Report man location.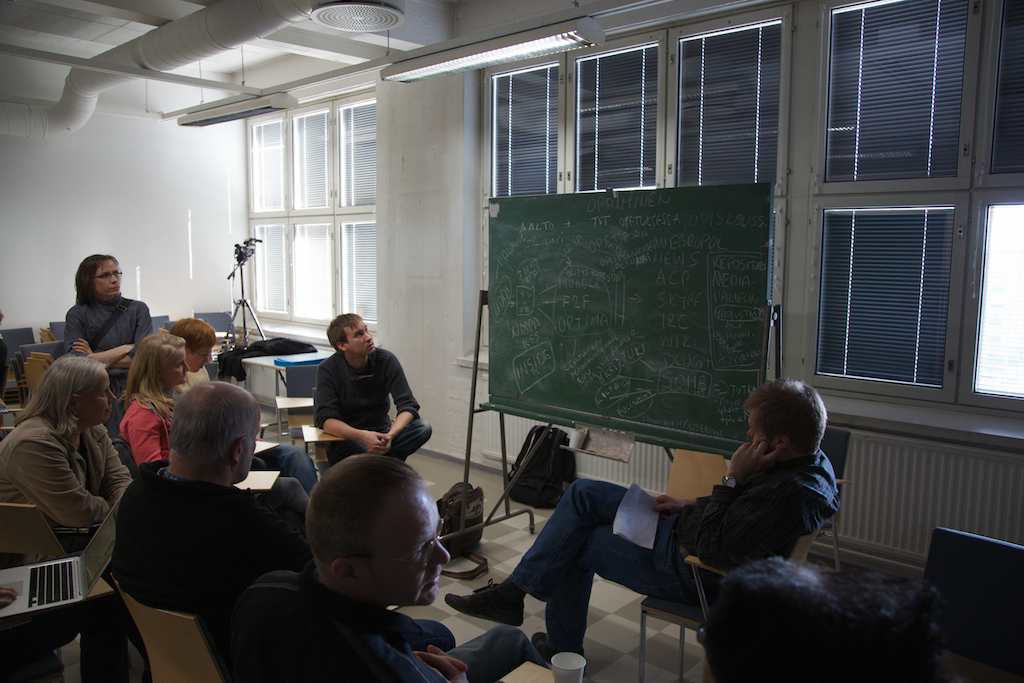
Report: 115,384,308,682.
